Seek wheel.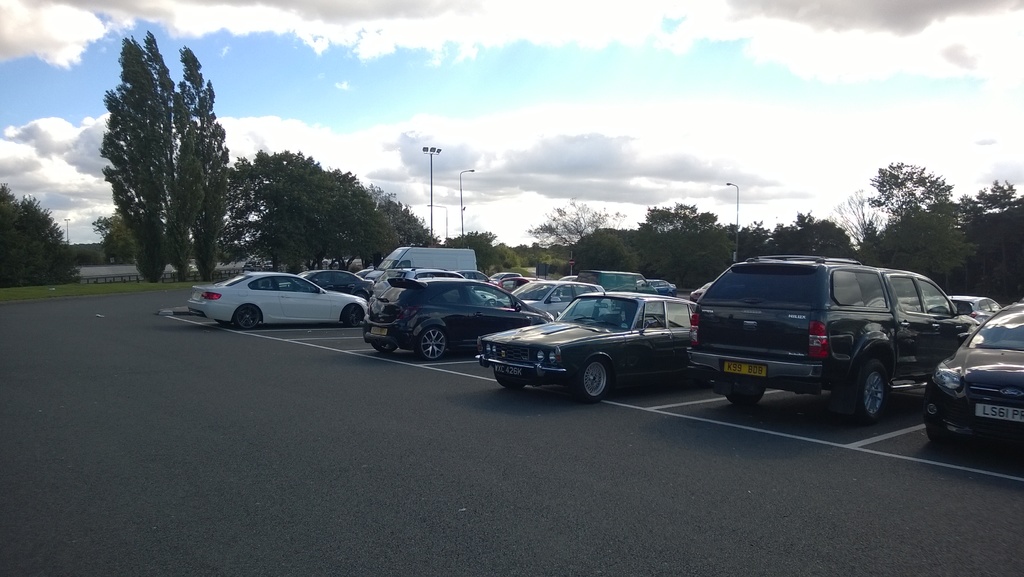
bbox=(572, 358, 612, 404).
